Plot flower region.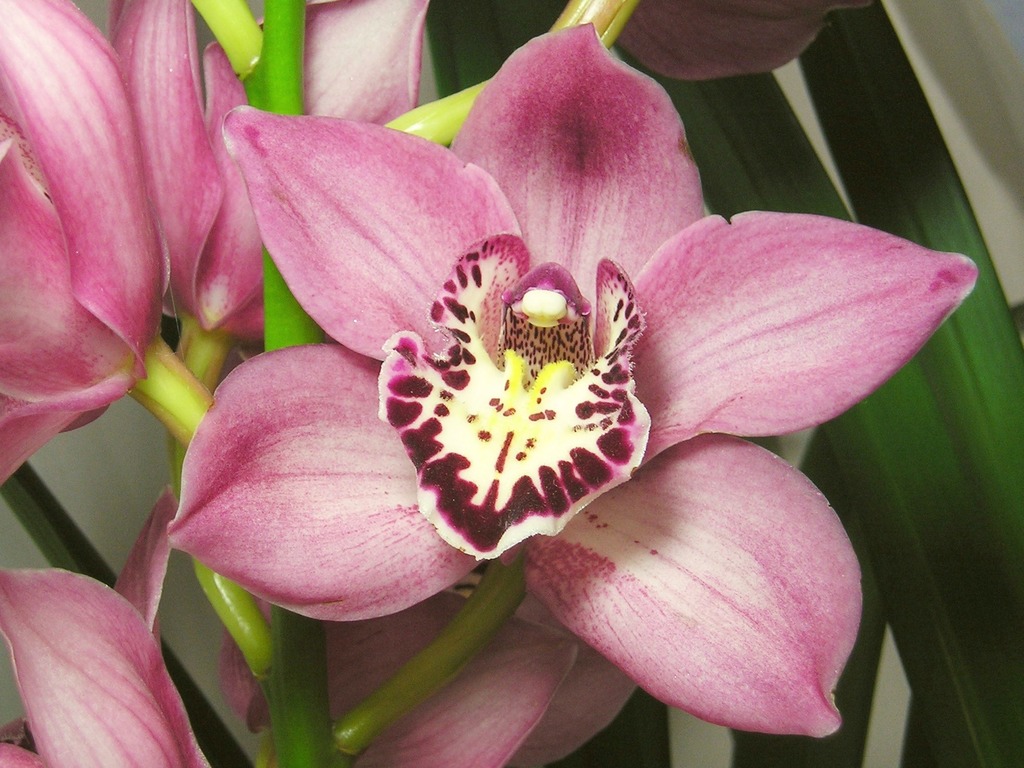
Plotted at 0 0 178 490.
